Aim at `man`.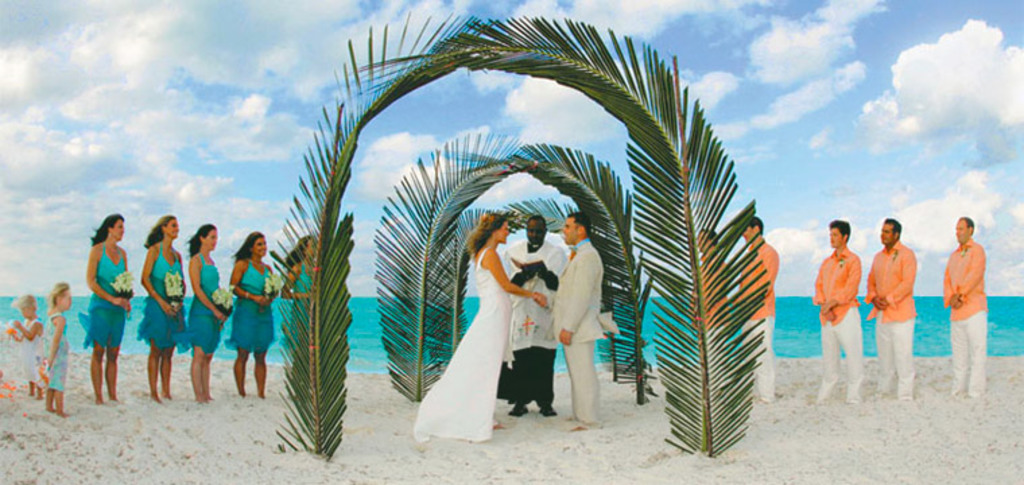
Aimed at <region>865, 217, 916, 406</region>.
